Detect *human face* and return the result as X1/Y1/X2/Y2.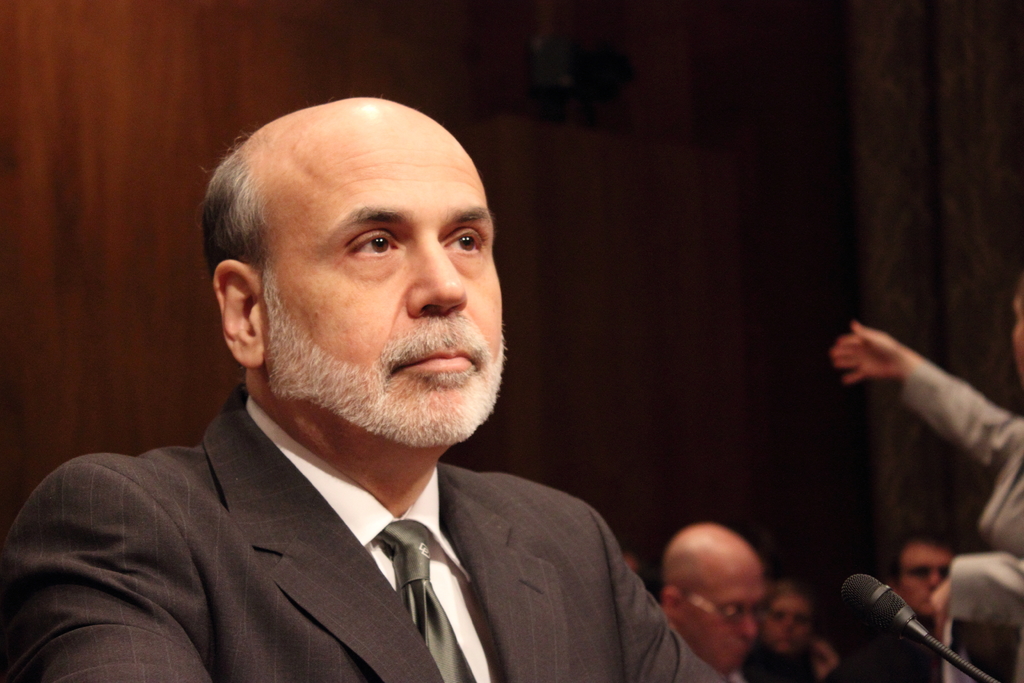
694/555/774/671.
